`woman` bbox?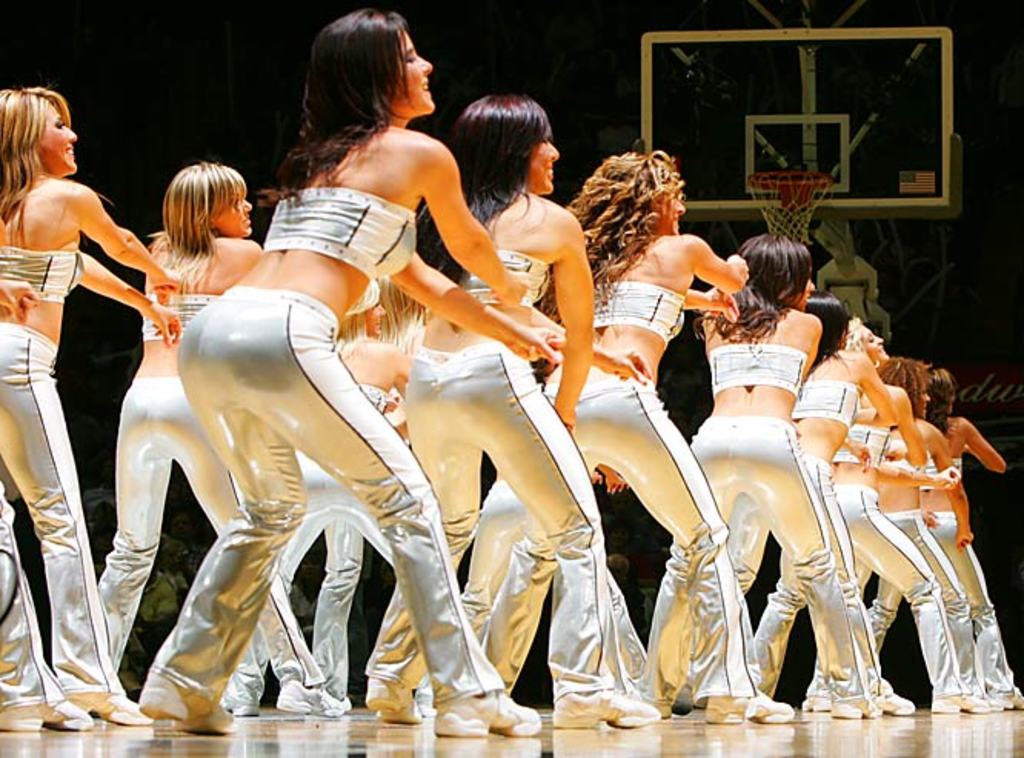
<region>638, 232, 921, 713</region>
